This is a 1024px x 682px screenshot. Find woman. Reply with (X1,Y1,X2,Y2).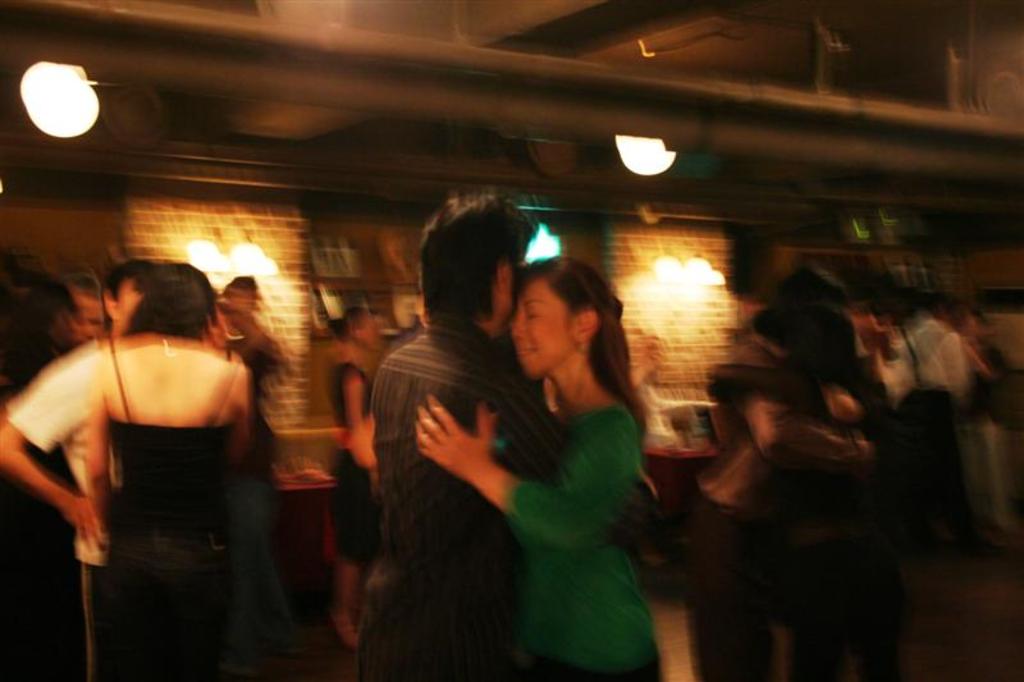
(82,262,262,681).
